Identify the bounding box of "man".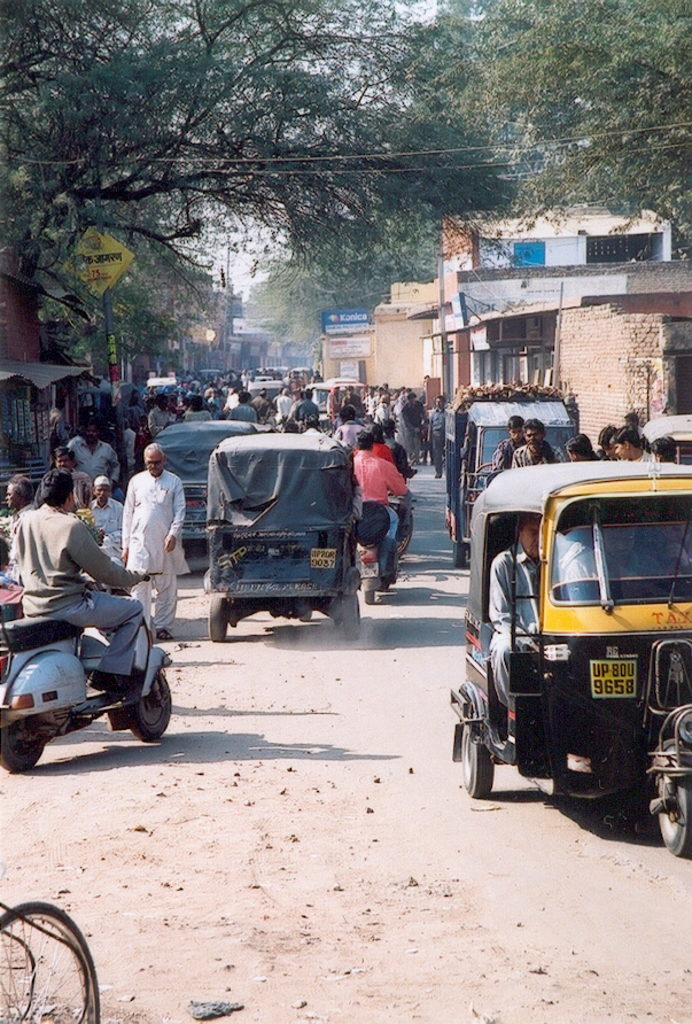
650 435 676 464.
